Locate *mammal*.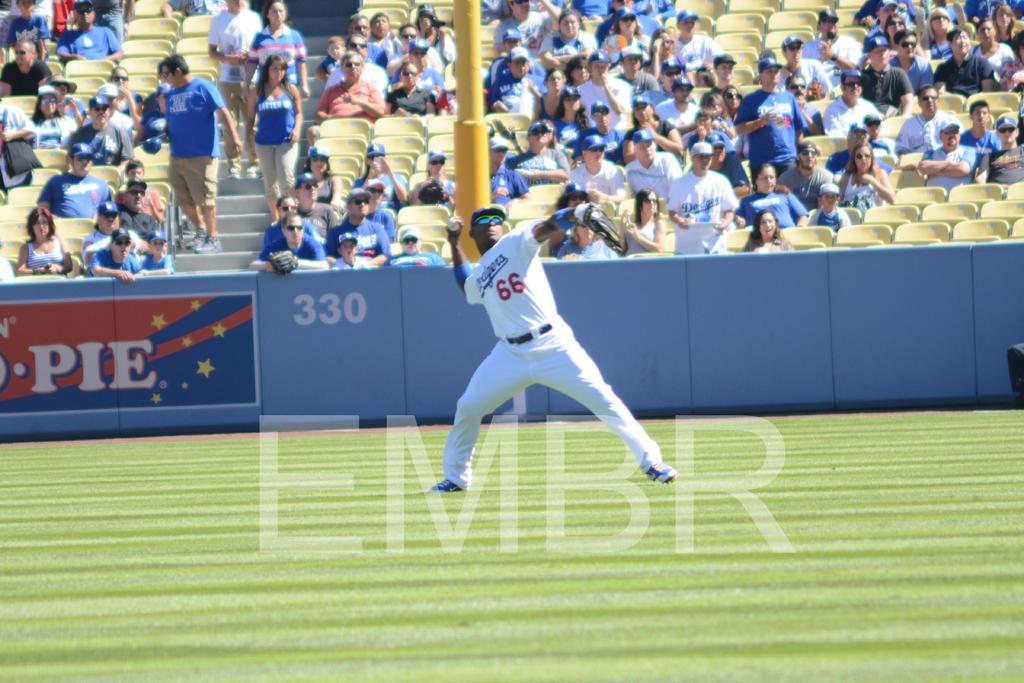
Bounding box: (left=305, top=52, right=383, bottom=144).
